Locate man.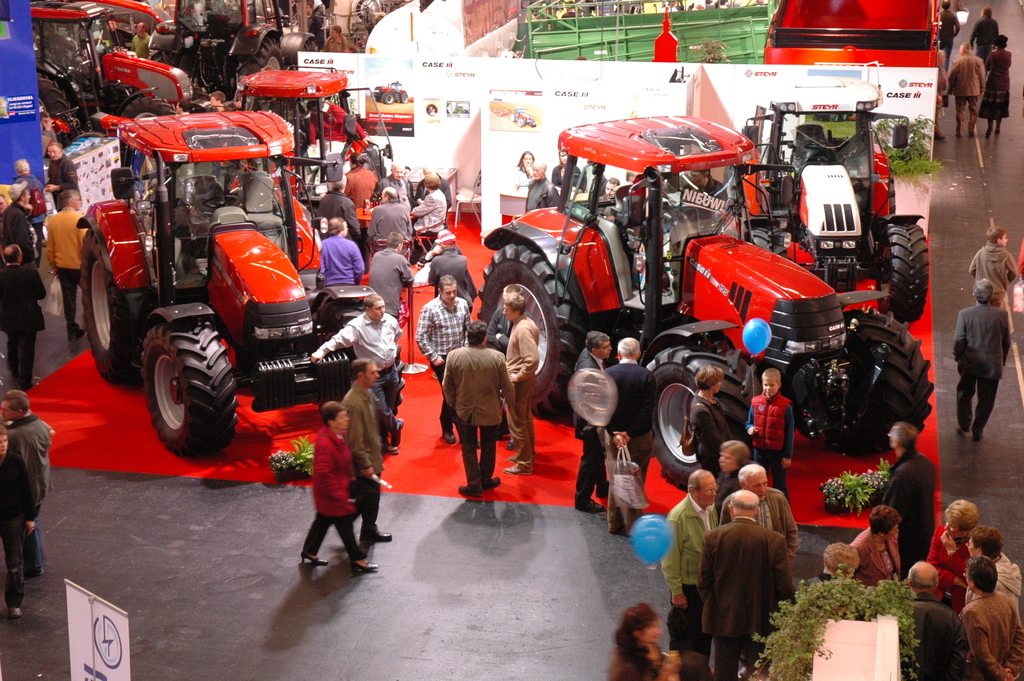
Bounding box: l=676, t=168, r=739, b=220.
